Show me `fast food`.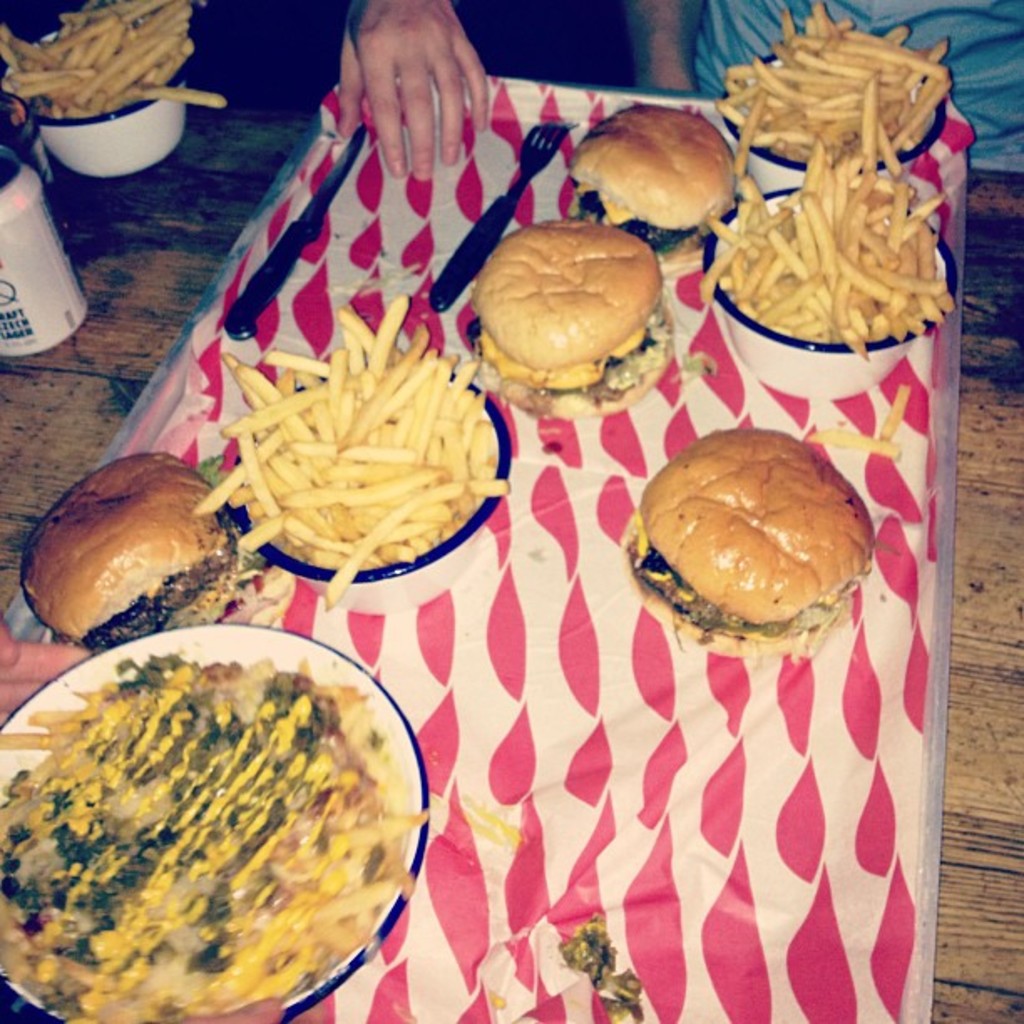
`fast food` is here: [left=567, top=100, right=751, bottom=283].
